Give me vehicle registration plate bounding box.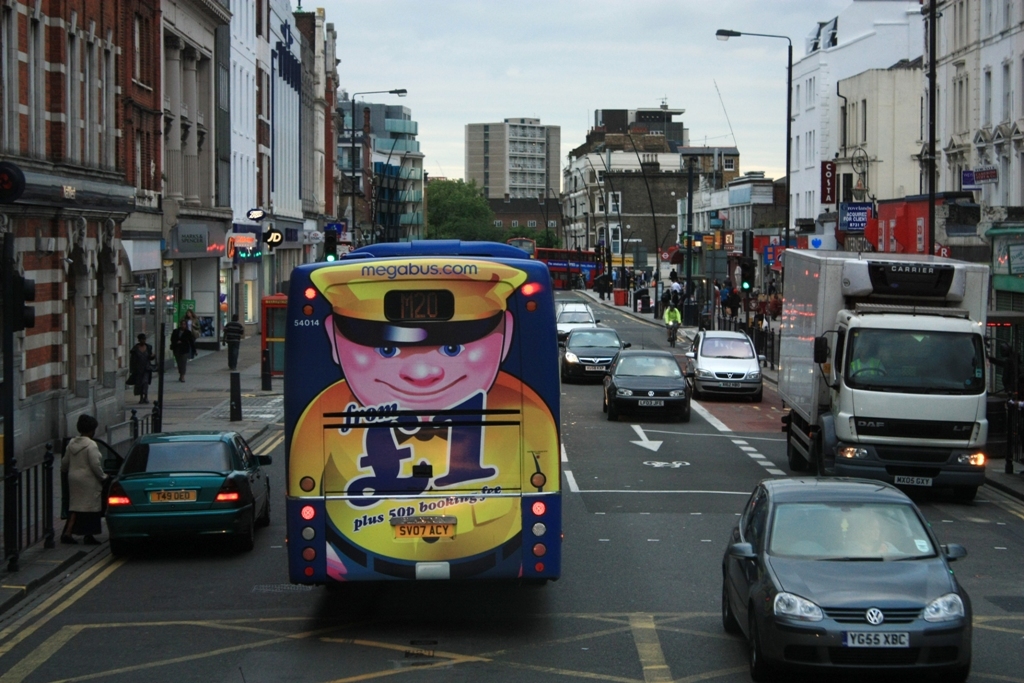
[892, 476, 933, 490].
